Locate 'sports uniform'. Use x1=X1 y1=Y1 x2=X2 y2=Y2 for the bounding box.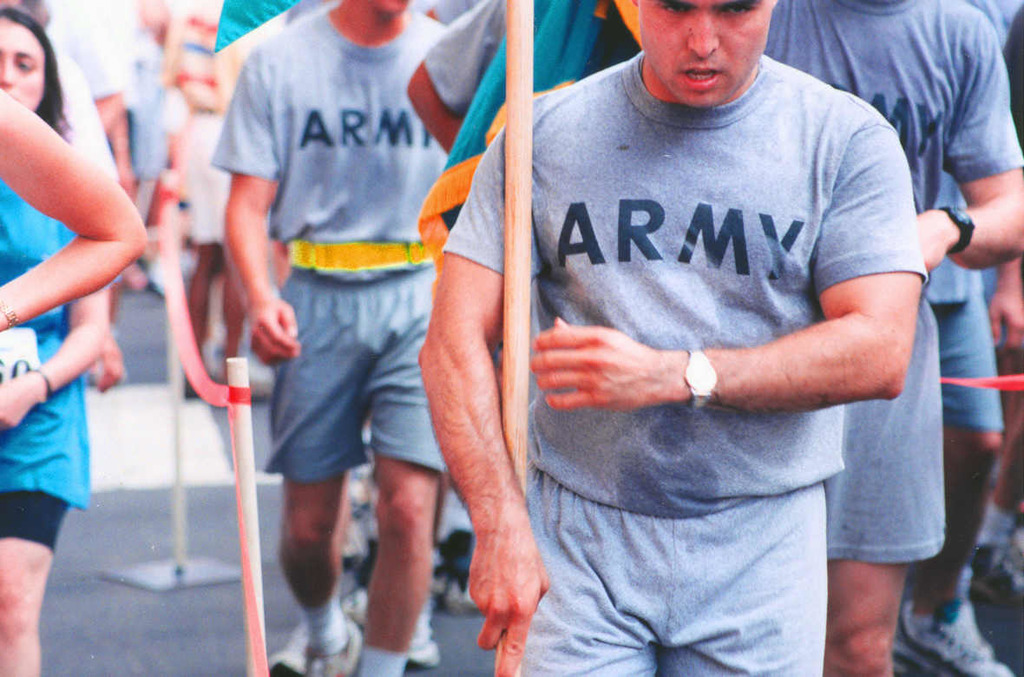
x1=0 y1=184 x2=88 y2=555.
